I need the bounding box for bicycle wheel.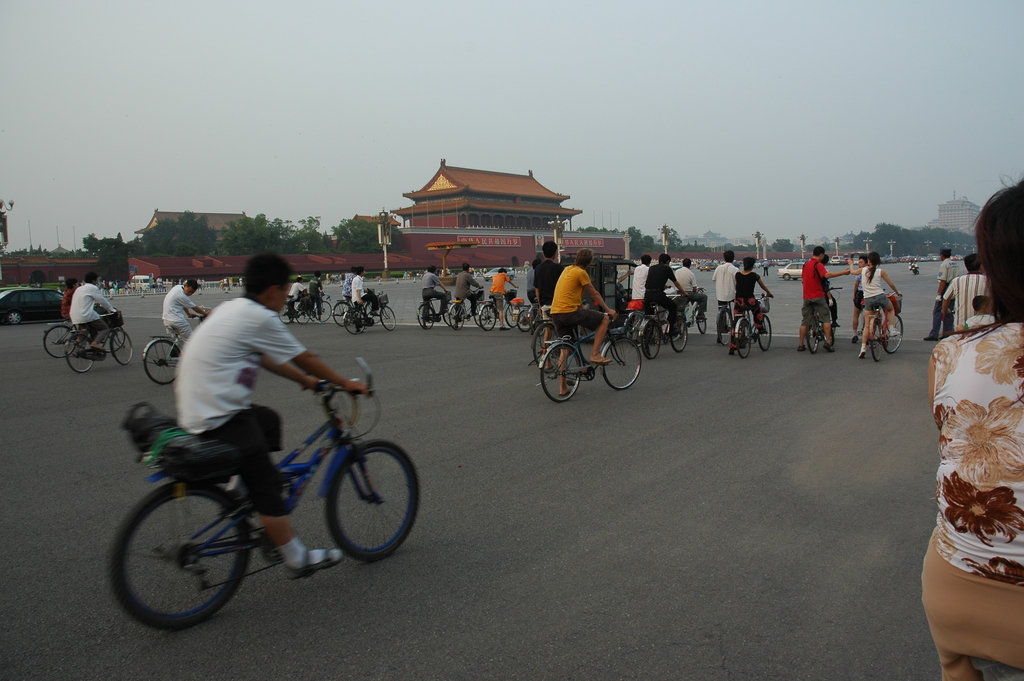
Here it is: 64,334,94,375.
